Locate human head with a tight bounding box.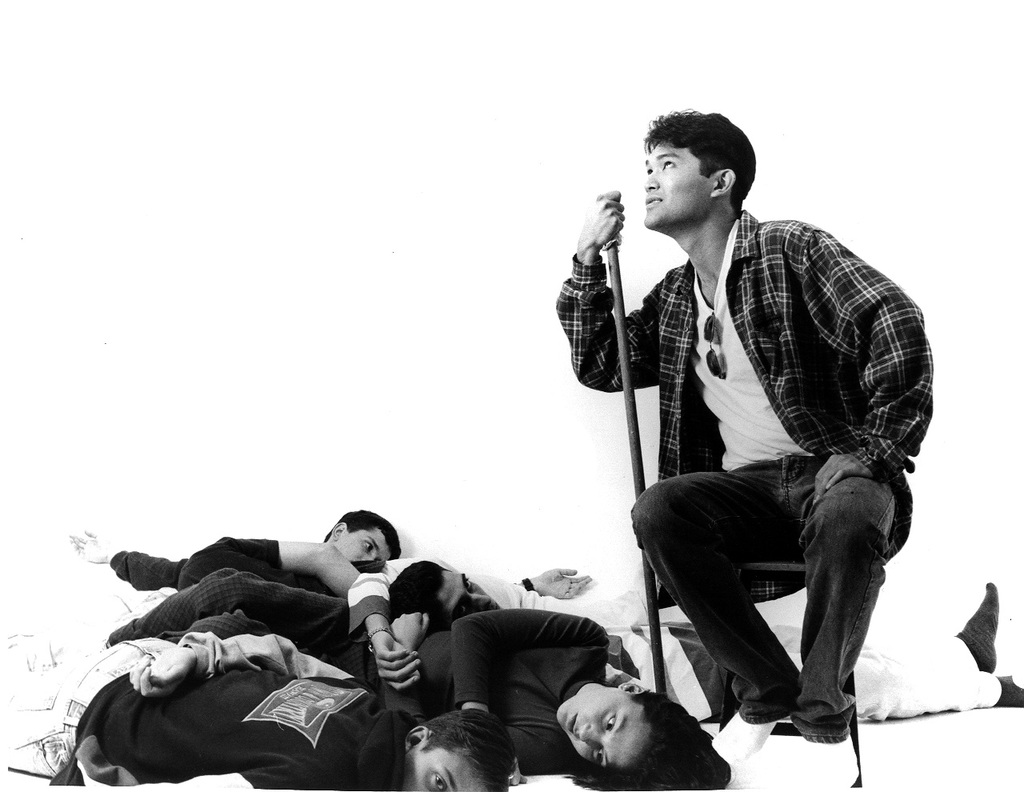
Rect(636, 102, 770, 240).
